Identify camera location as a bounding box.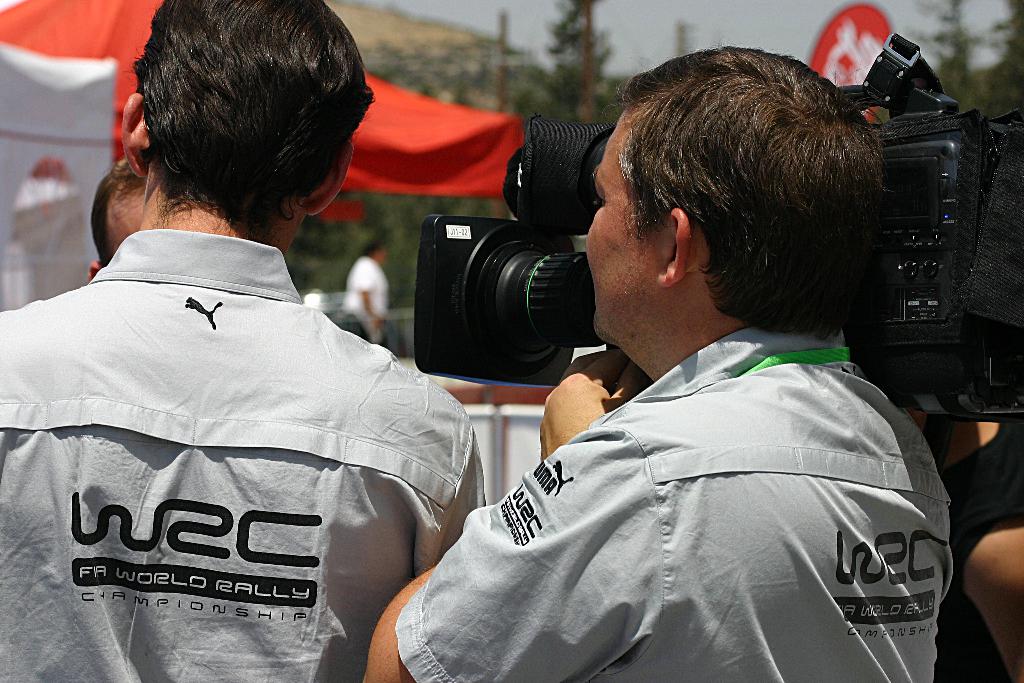
BBox(413, 35, 1023, 425).
